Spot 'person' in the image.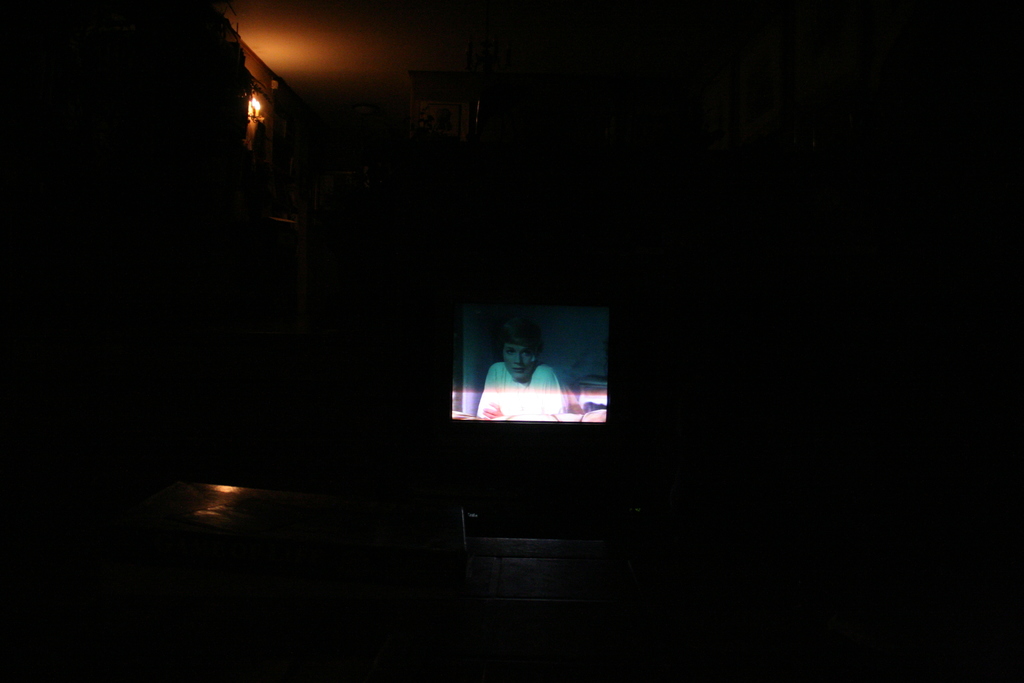
'person' found at [476,324,582,433].
